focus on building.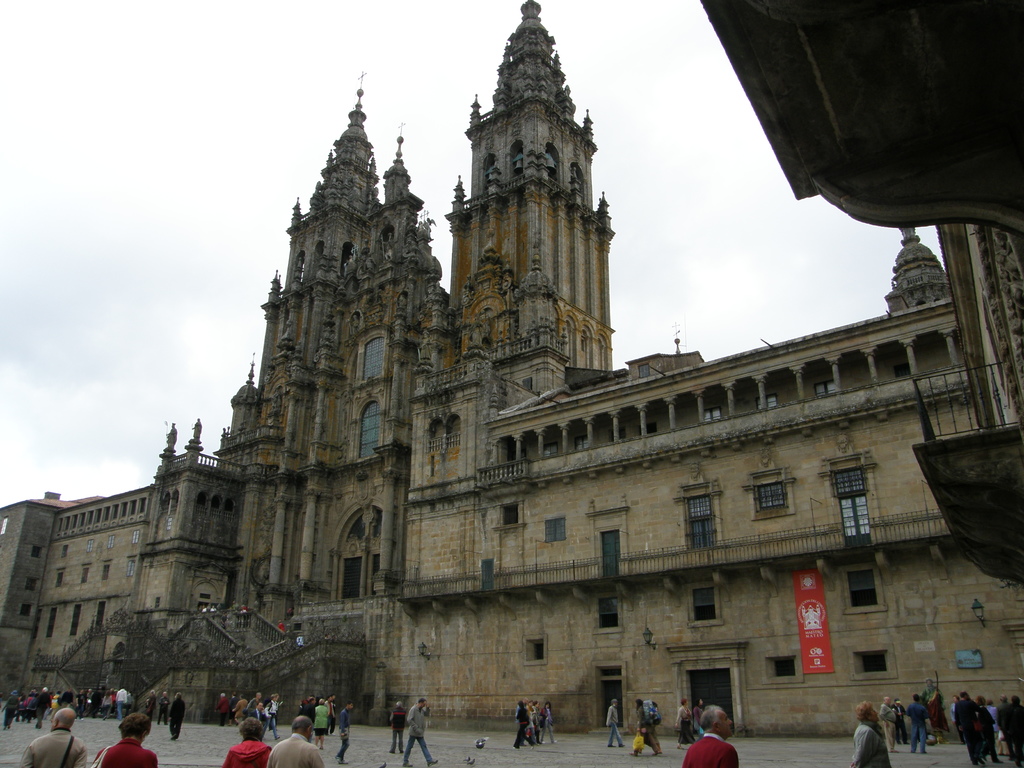
Focused at detection(0, 0, 1023, 732).
